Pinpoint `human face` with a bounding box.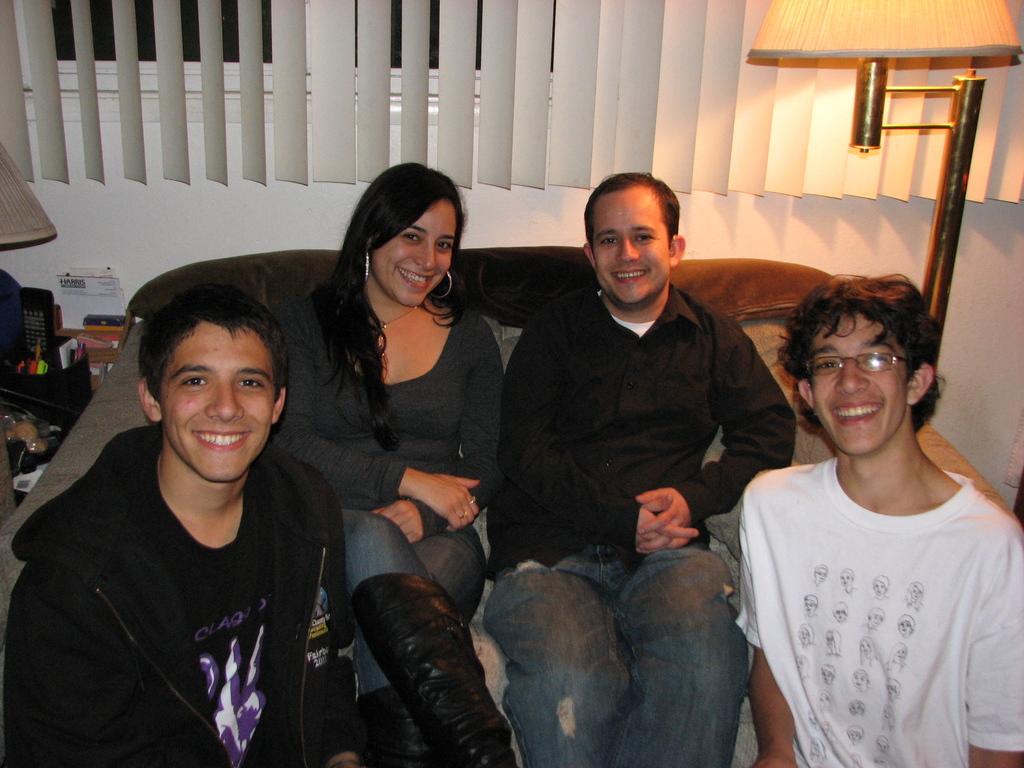
bbox(808, 312, 912, 454).
